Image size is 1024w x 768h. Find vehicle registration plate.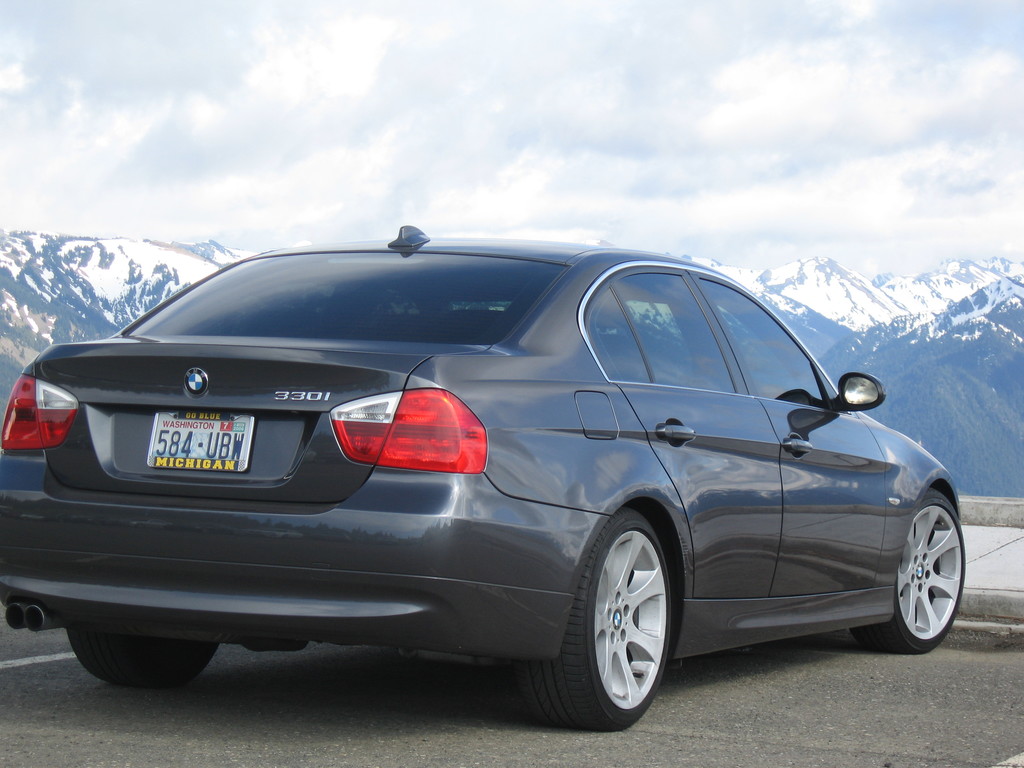
region(140, 416, 242, 485).
